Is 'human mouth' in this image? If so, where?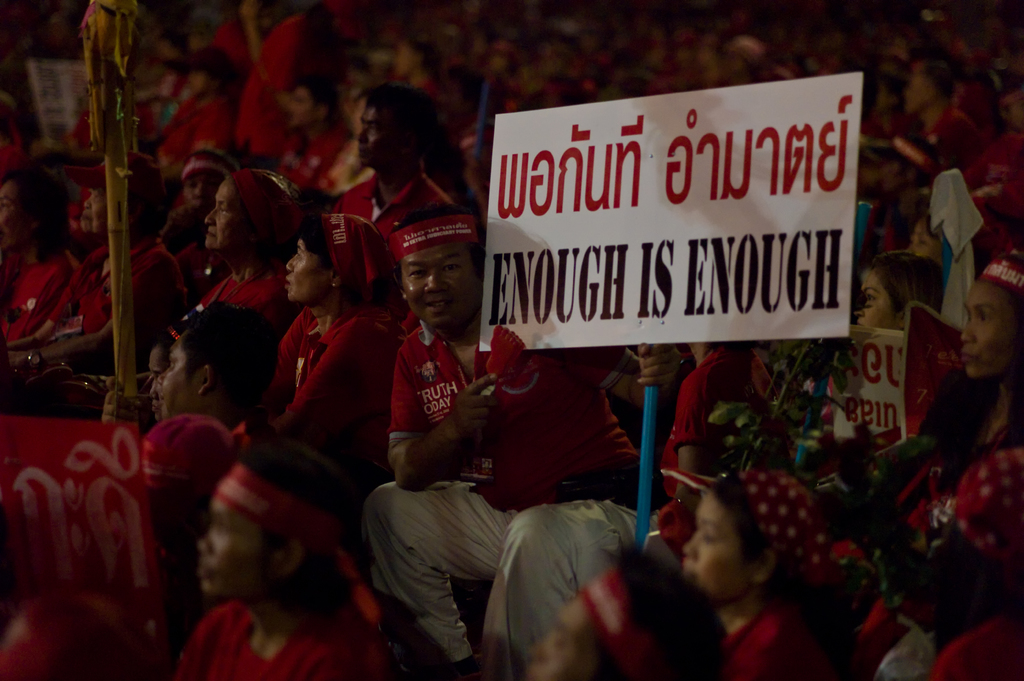
Yes, at BBox(425, 299, 454, 317).
